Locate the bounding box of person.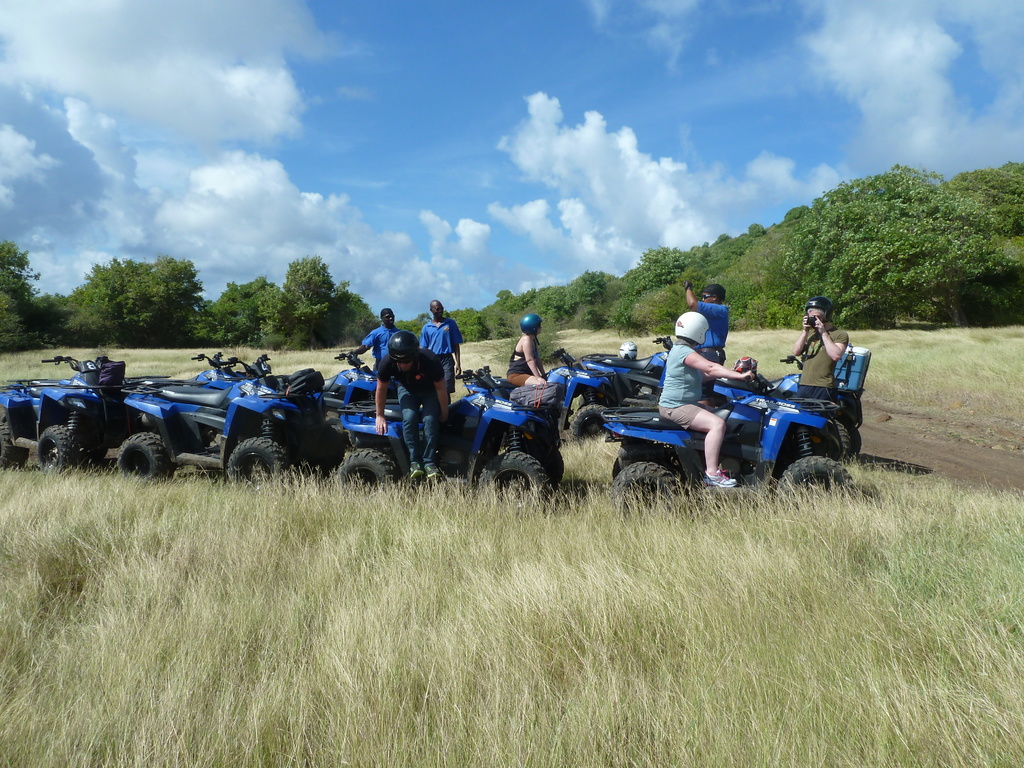
Bounding box: <box>376,328,452,479</box>.
